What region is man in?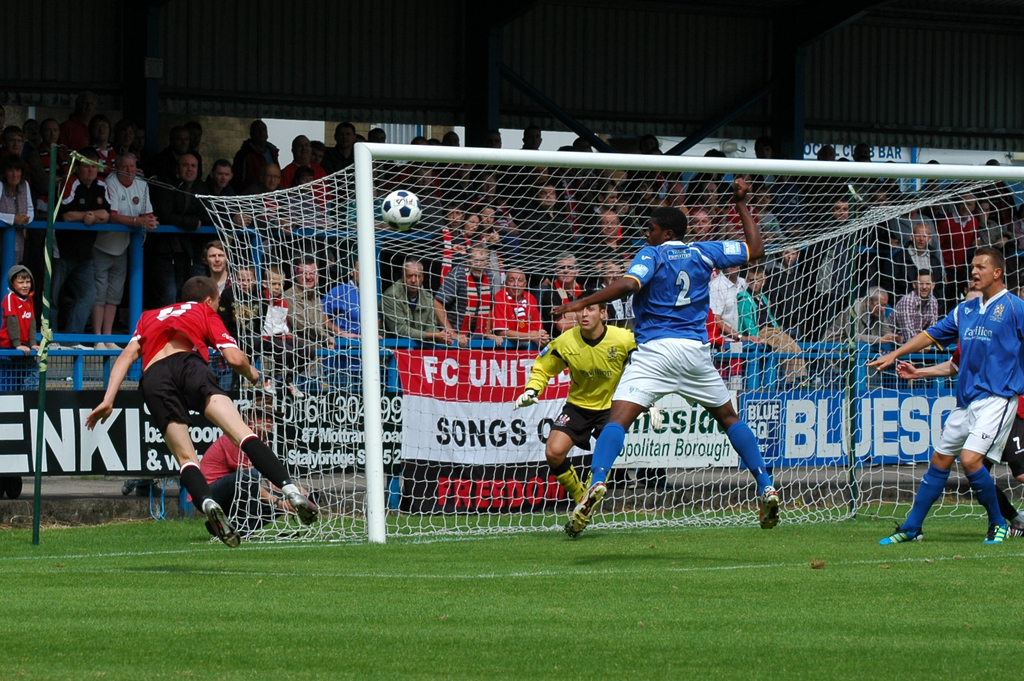
crop(333, 256, 366, 337).
